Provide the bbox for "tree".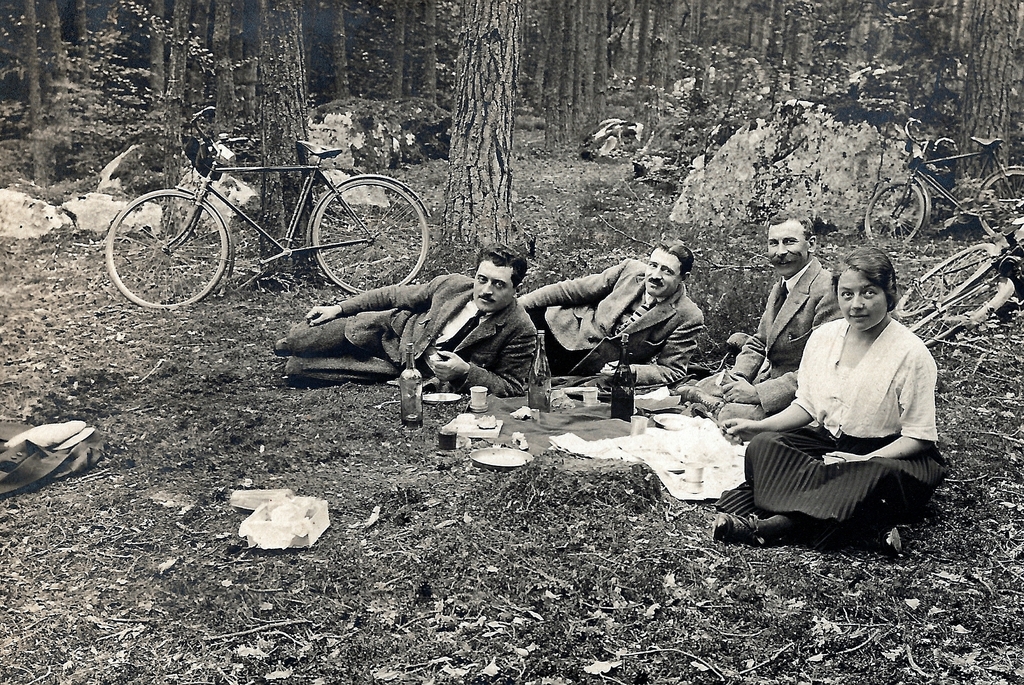
252, 0, 330, 291.
